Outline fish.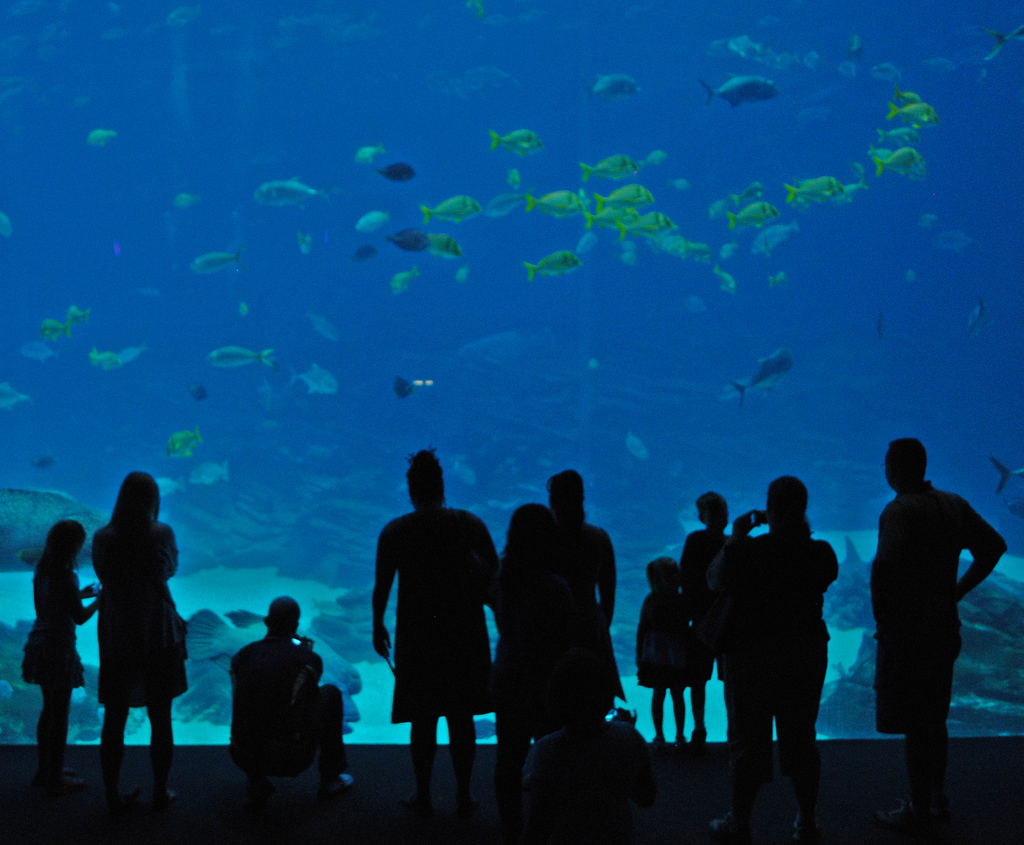
Outline: left=355, top=209, right=388, bottom=234.
